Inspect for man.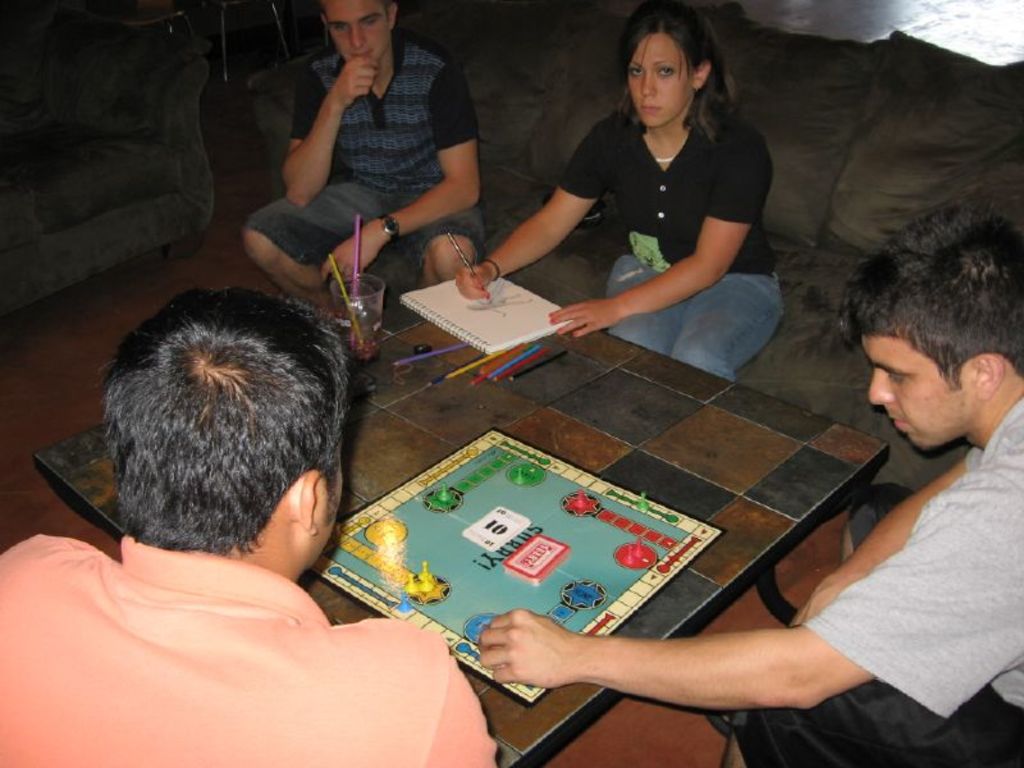
Inspection: {"x1": 474, "y1": 204, "x2": 1023, "y2": 767}.
